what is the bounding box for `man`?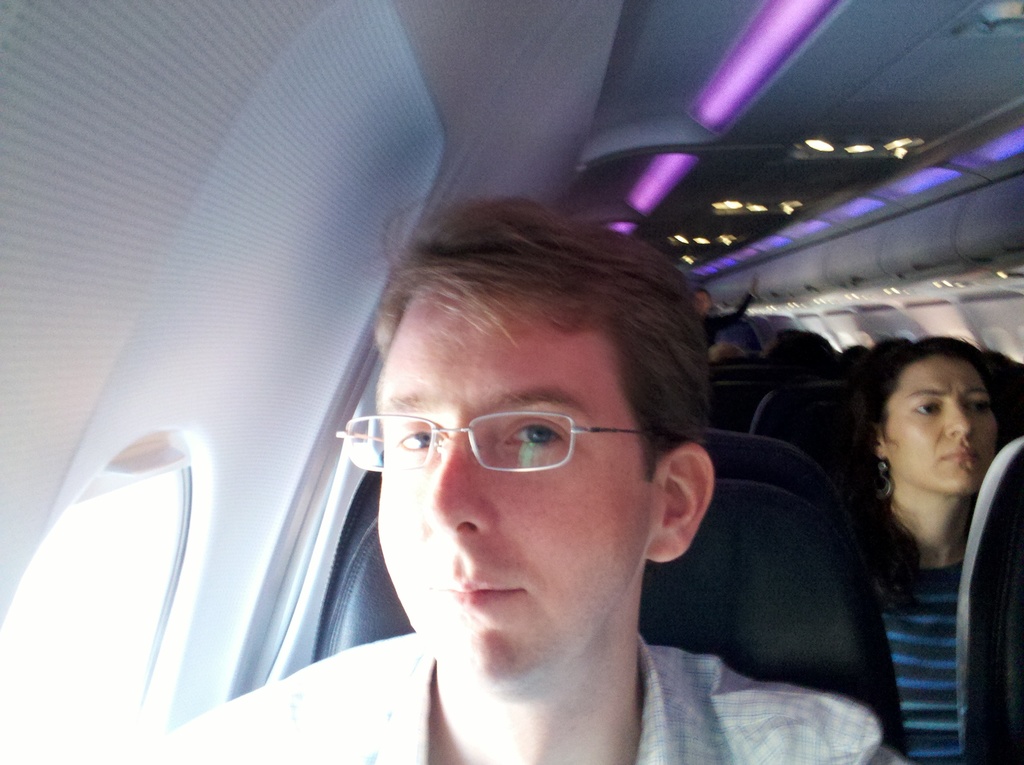
crop(216, 154, 944, 764).
